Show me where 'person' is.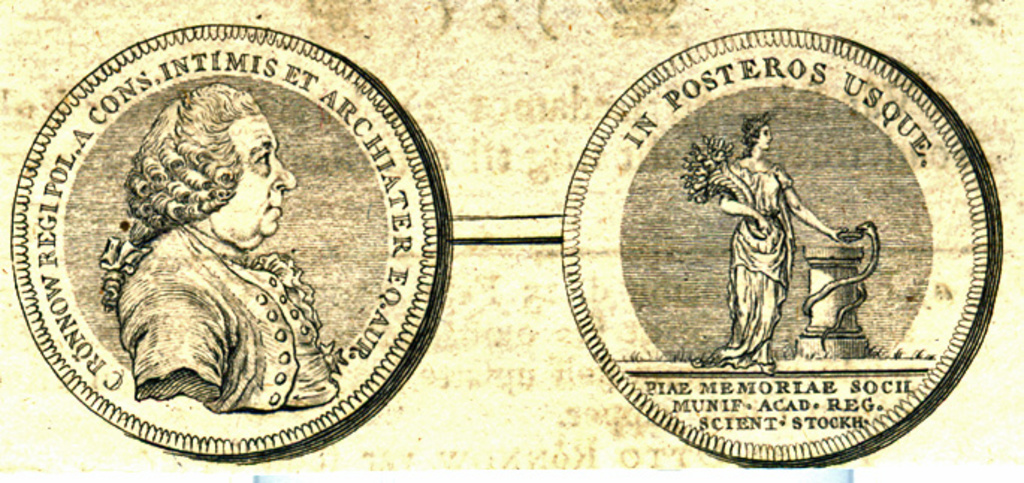
'person' is at {"left": 94, "top": 78, "right": 344, "bottom": 414}.
